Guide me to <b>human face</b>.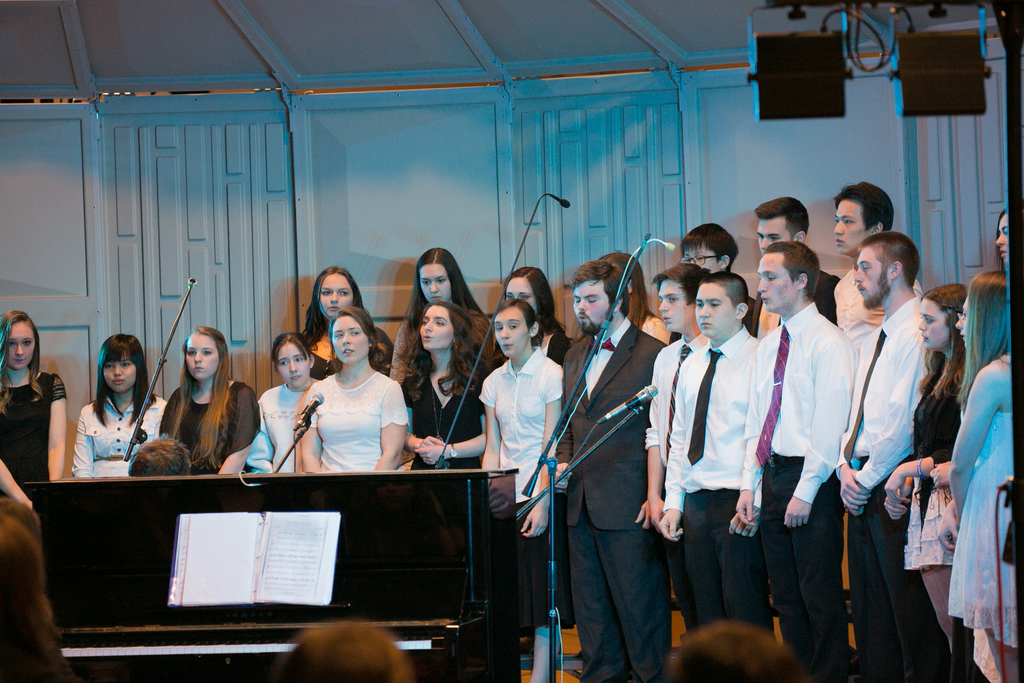
Guidance: (left=329, top=317, right=364, bottom=367).
